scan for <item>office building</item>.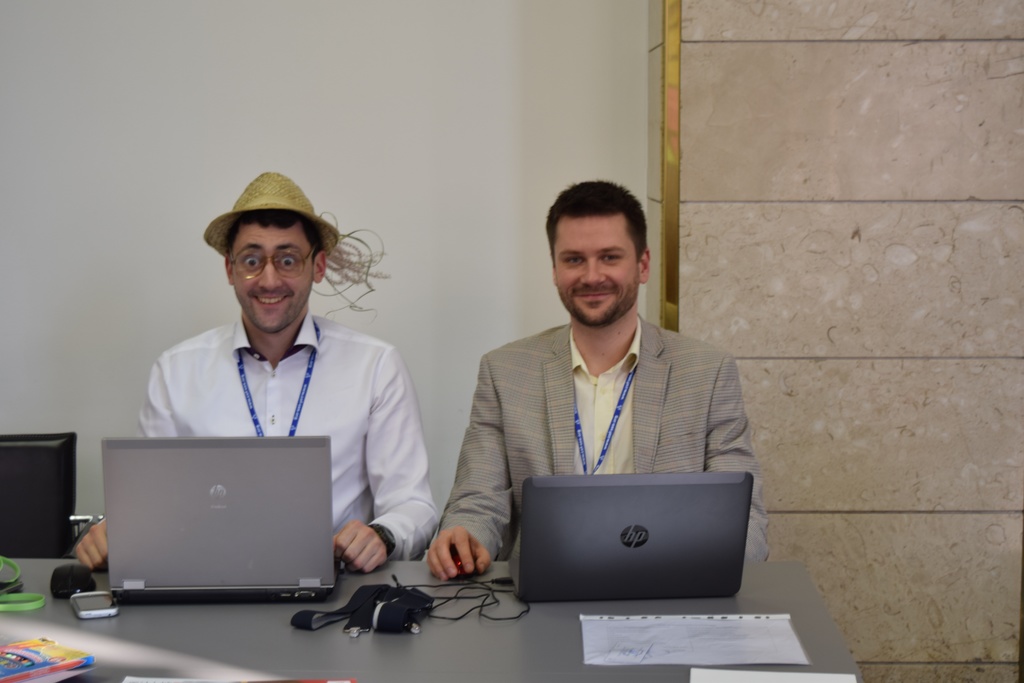
Scan result: x1=0 y1=58 x2=883 y2=682.
